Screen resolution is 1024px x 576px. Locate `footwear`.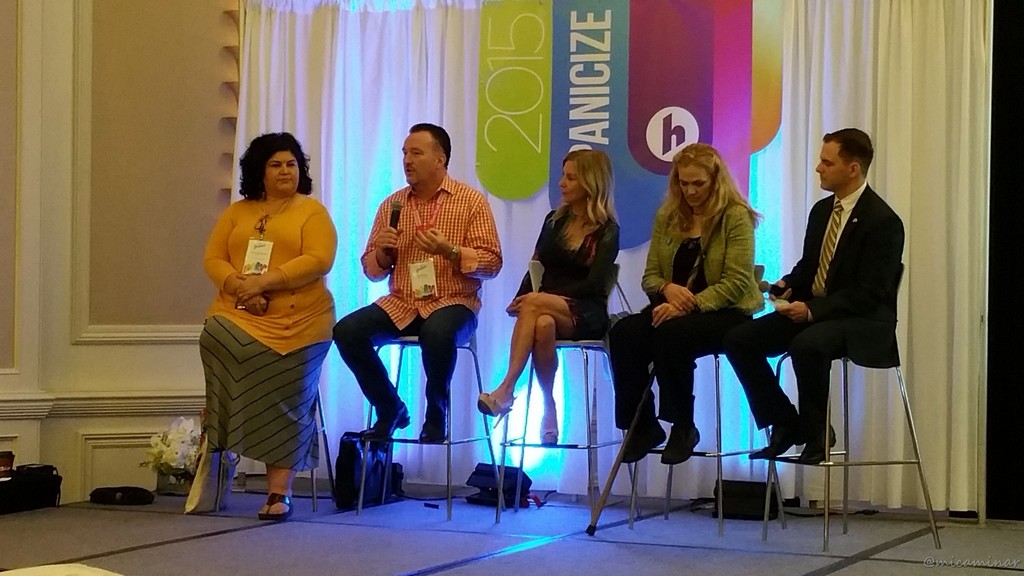
662/423/701/465.
